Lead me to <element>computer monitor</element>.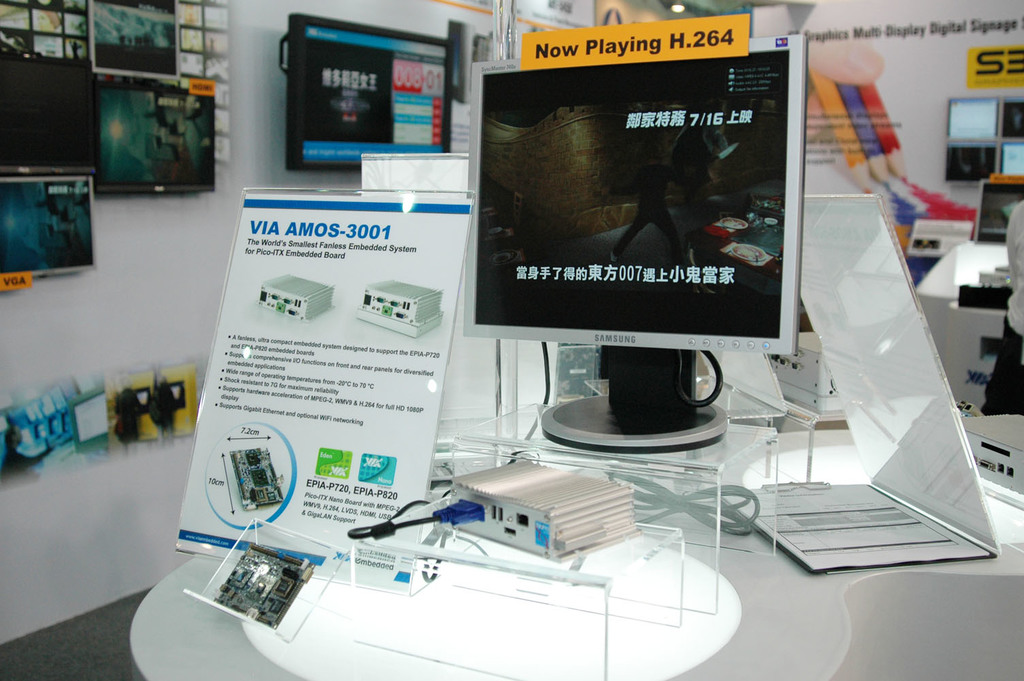
Lead to 935:140:999:189.
